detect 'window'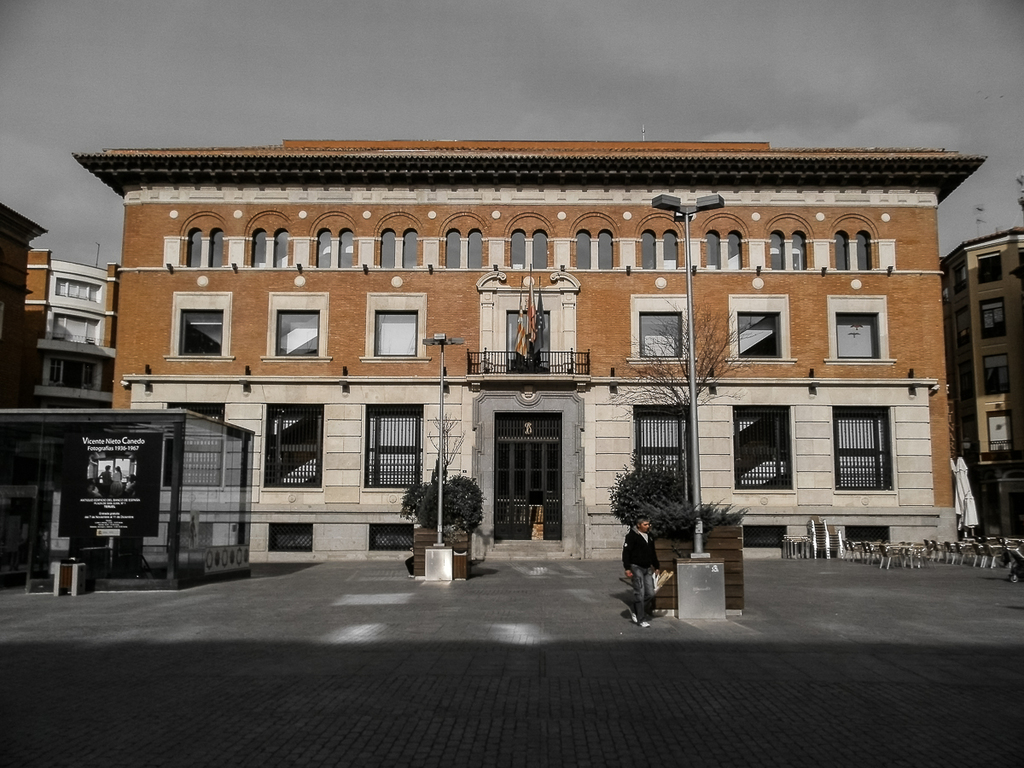
364 407 419 486
